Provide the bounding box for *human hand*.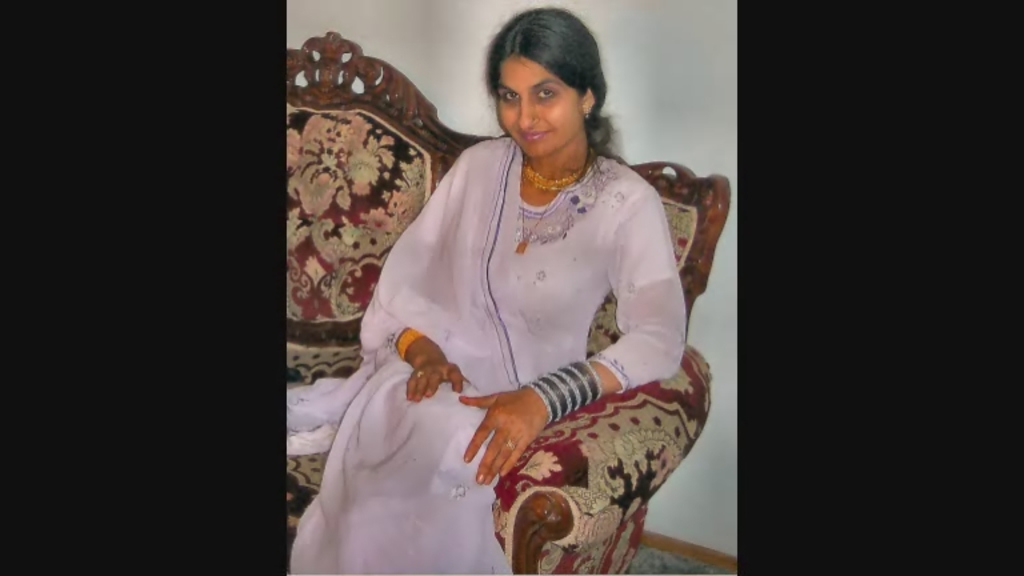
bbox=(457, 351, 553, 480).
